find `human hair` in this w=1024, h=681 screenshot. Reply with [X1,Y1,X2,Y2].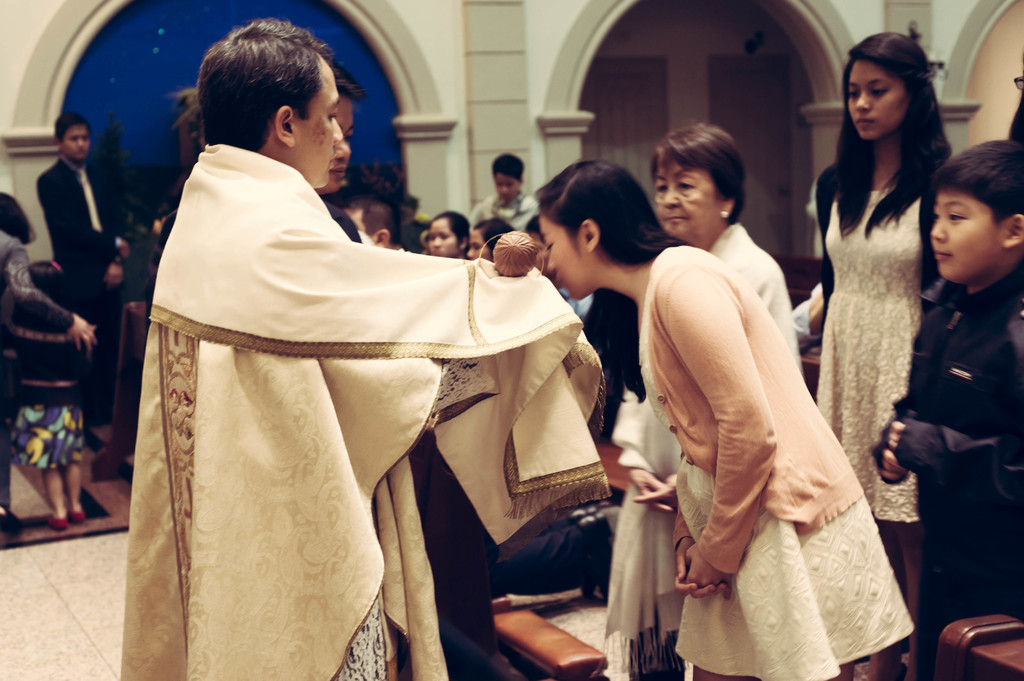
[349,197,402,243].
